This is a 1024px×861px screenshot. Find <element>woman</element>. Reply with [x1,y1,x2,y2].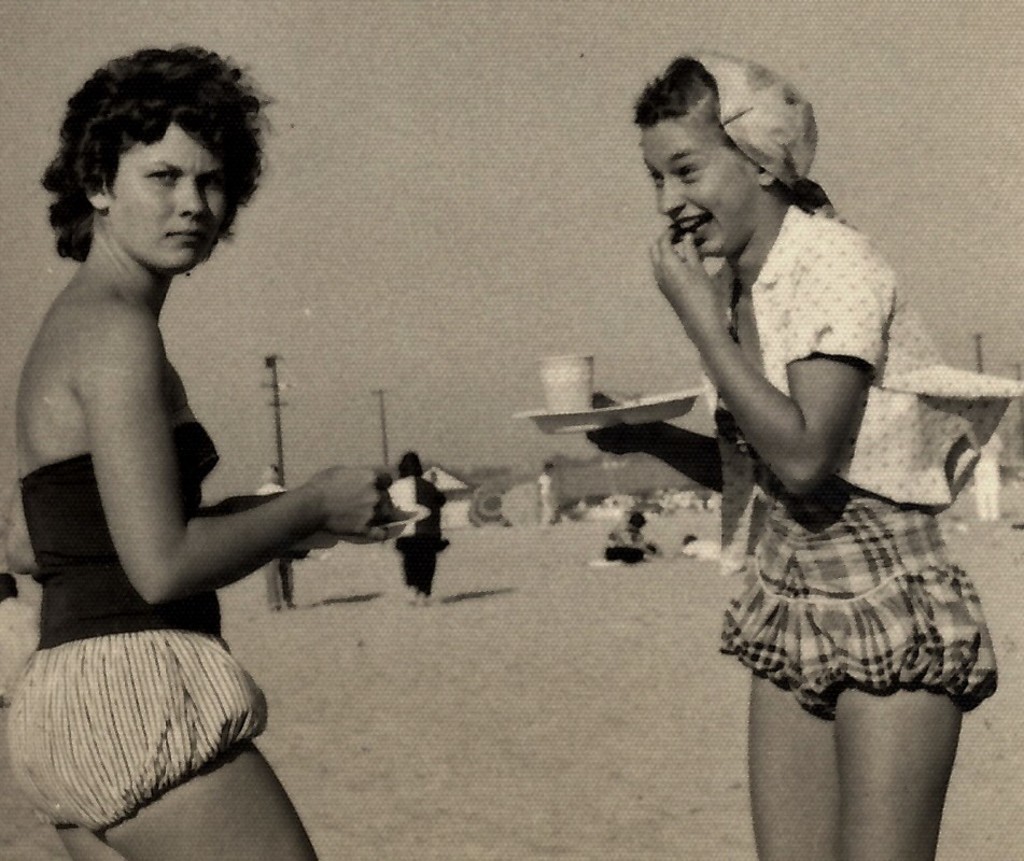
[387,449,446,605].
